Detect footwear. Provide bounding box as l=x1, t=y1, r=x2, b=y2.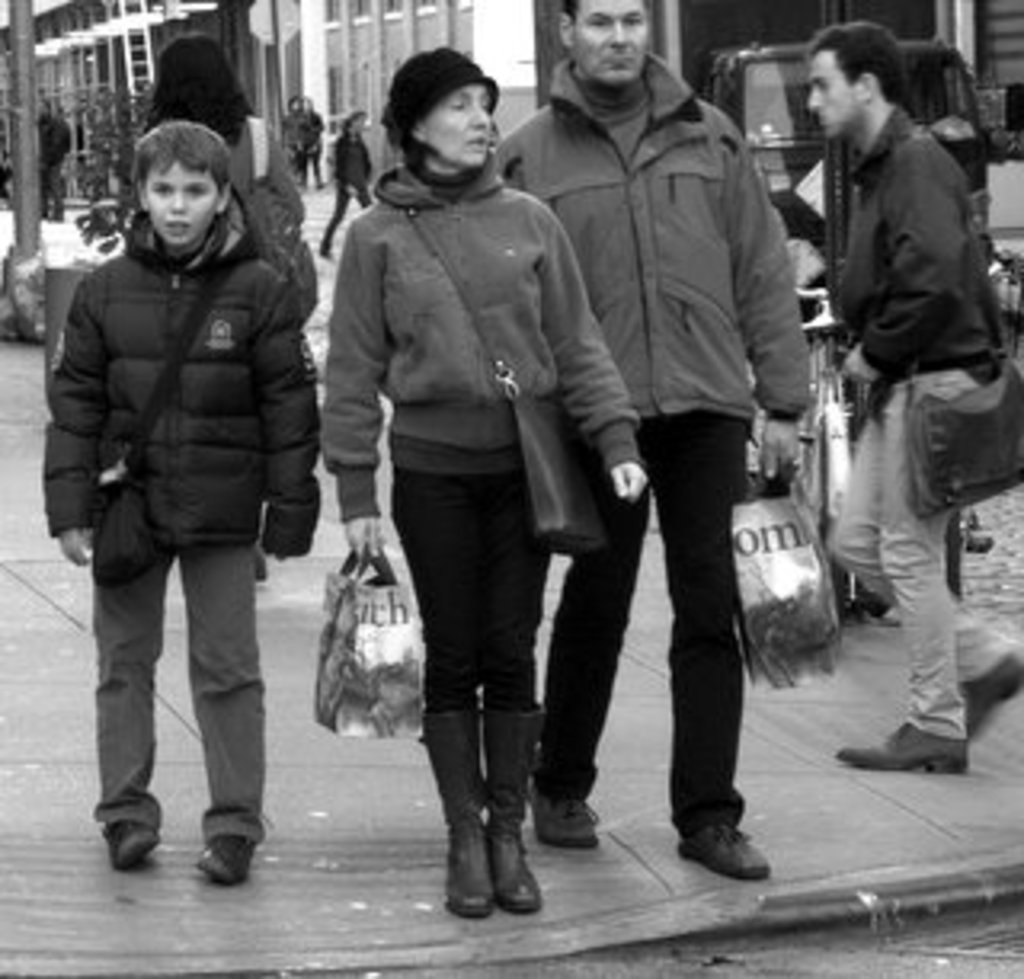
l=682, t=819, r=762, b=873.
